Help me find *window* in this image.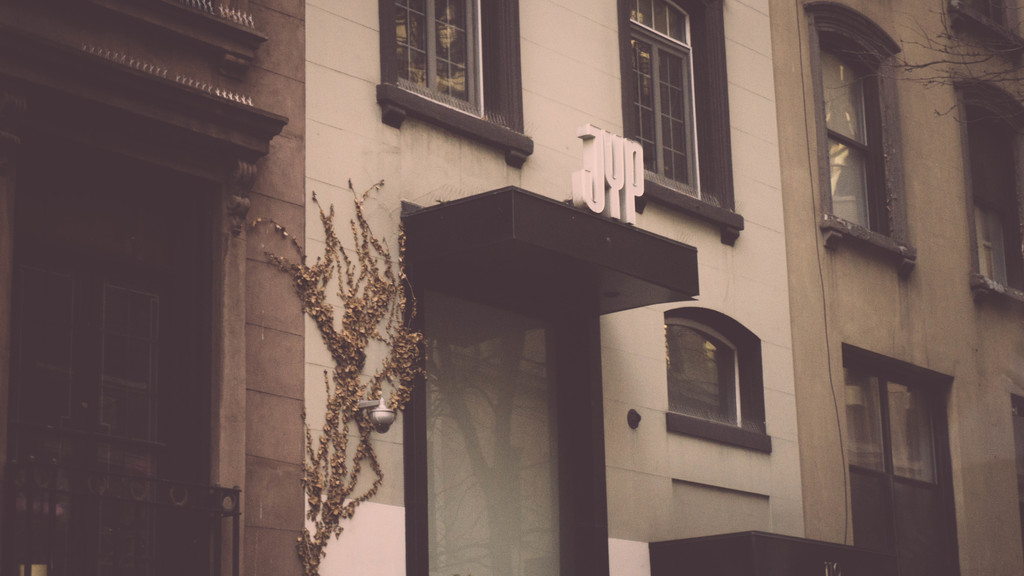
Found it: [left=803, top=0, right=919, bottom=279].
